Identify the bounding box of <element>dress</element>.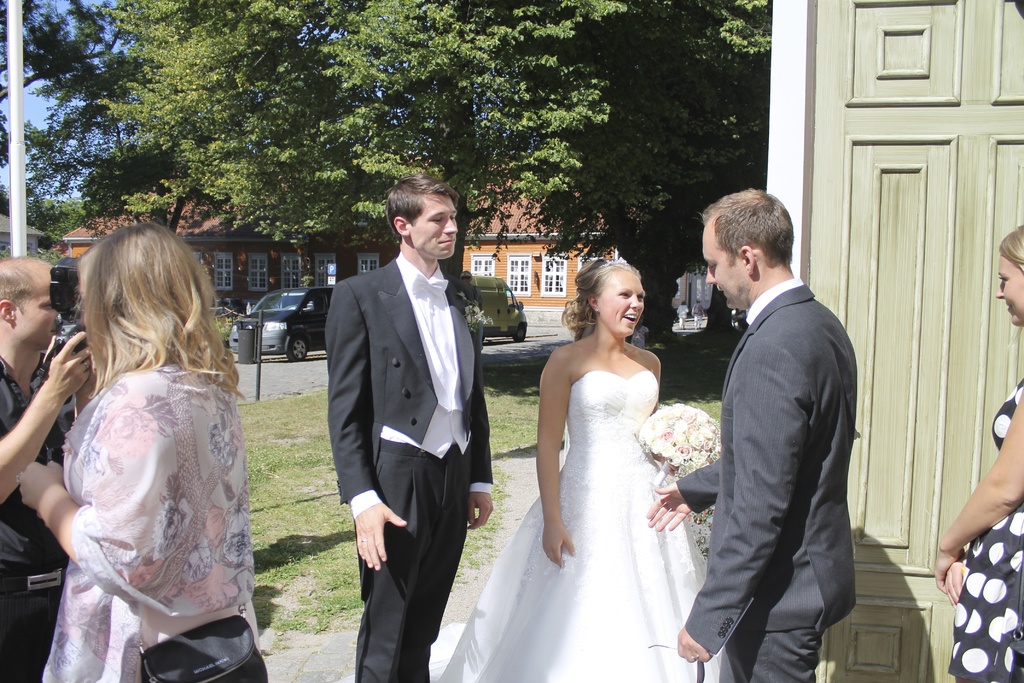
Rect(944, 375, 1023, 682).
